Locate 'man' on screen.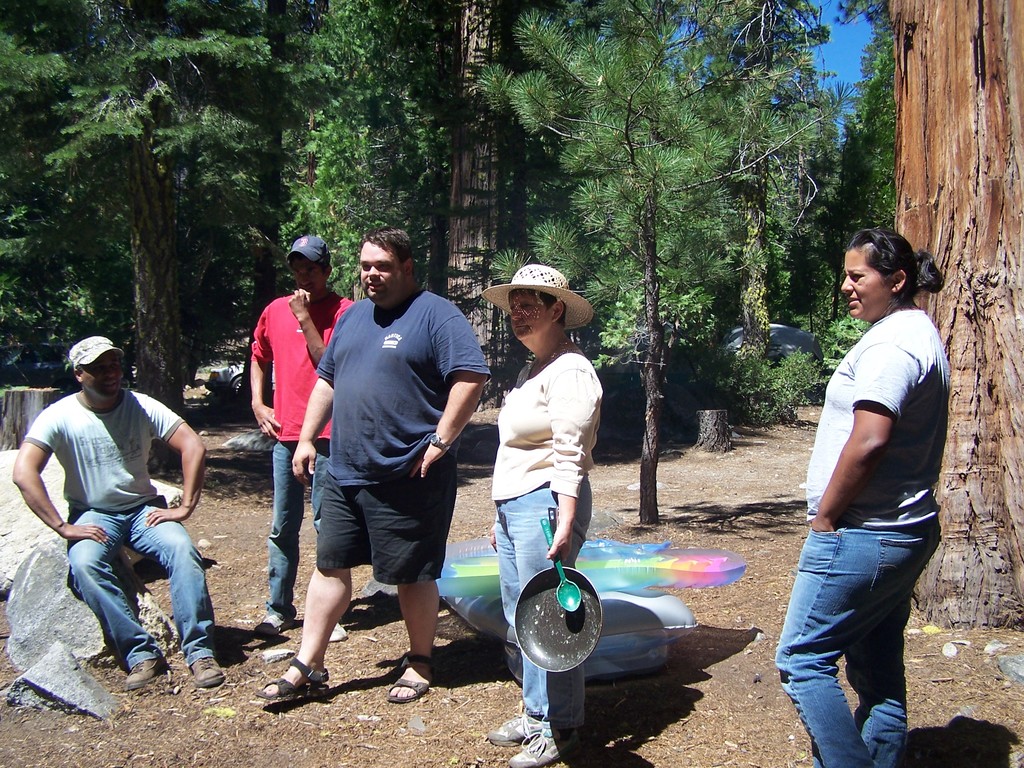
On screen at <bbox>256, 227, 493, 701</bbox>.
